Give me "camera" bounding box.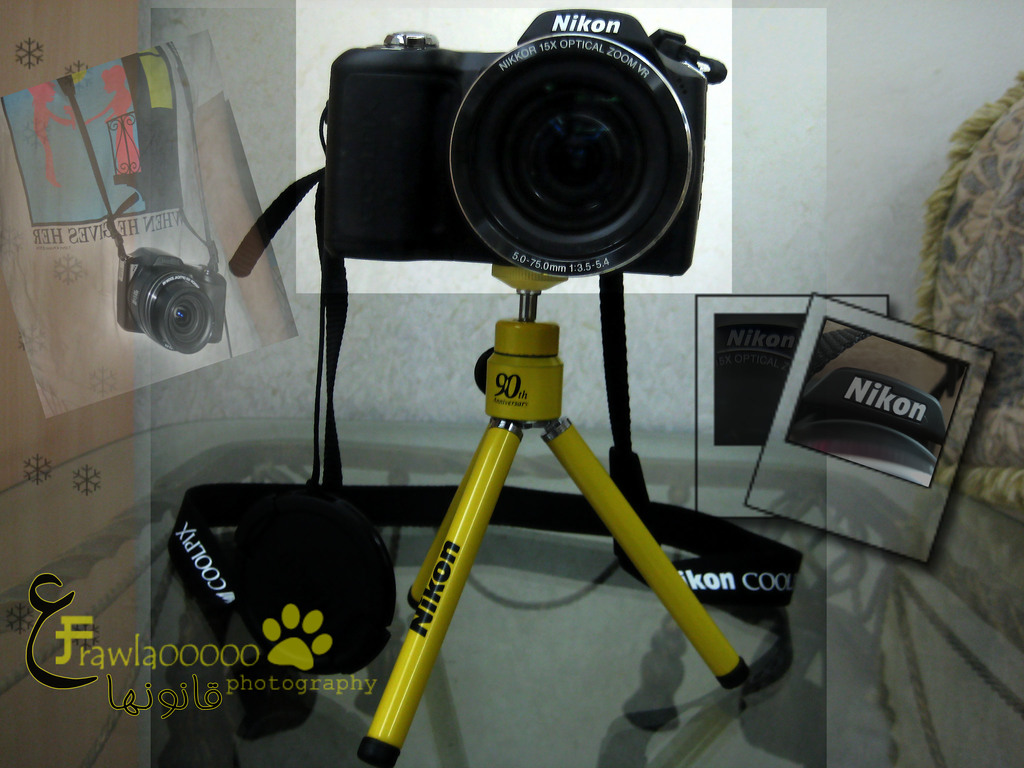
{"x1": 347, "y1": 0, "x2": 746, "y2": 307}.
